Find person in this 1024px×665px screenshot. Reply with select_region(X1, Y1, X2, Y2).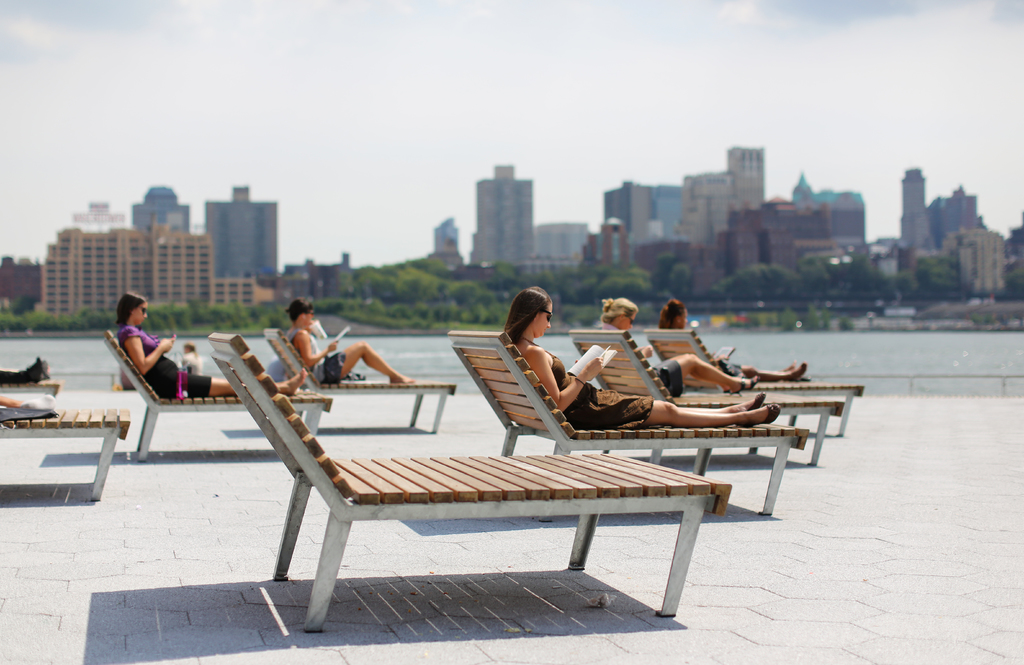
select_region(659, 300, 811, 378).
